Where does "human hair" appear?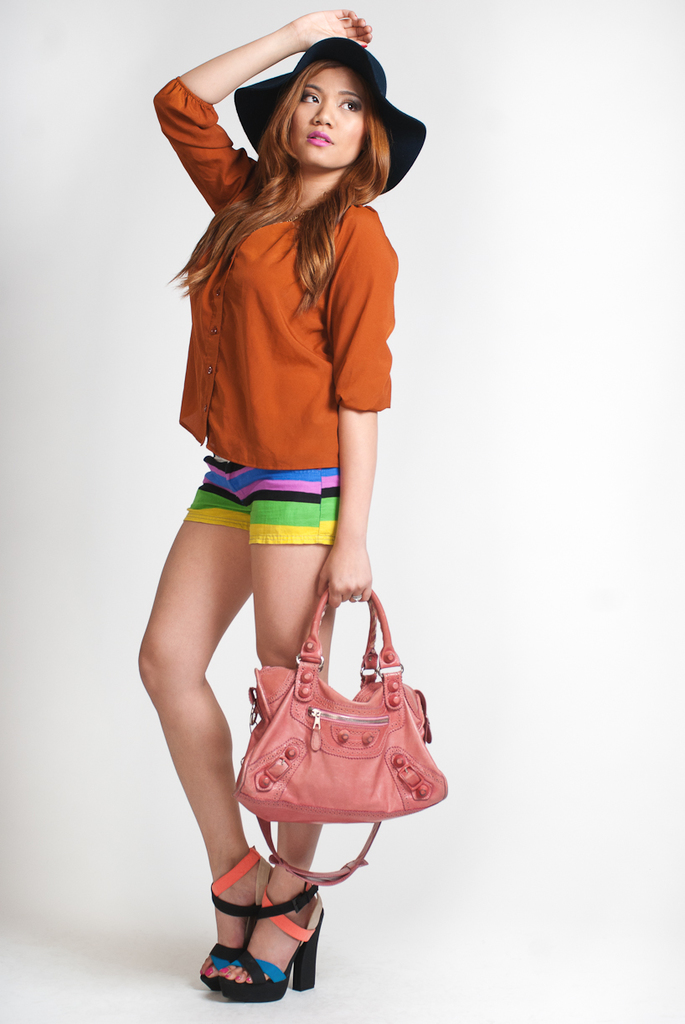
Appears at (left=185, top=41, right=407, bottom=311).
